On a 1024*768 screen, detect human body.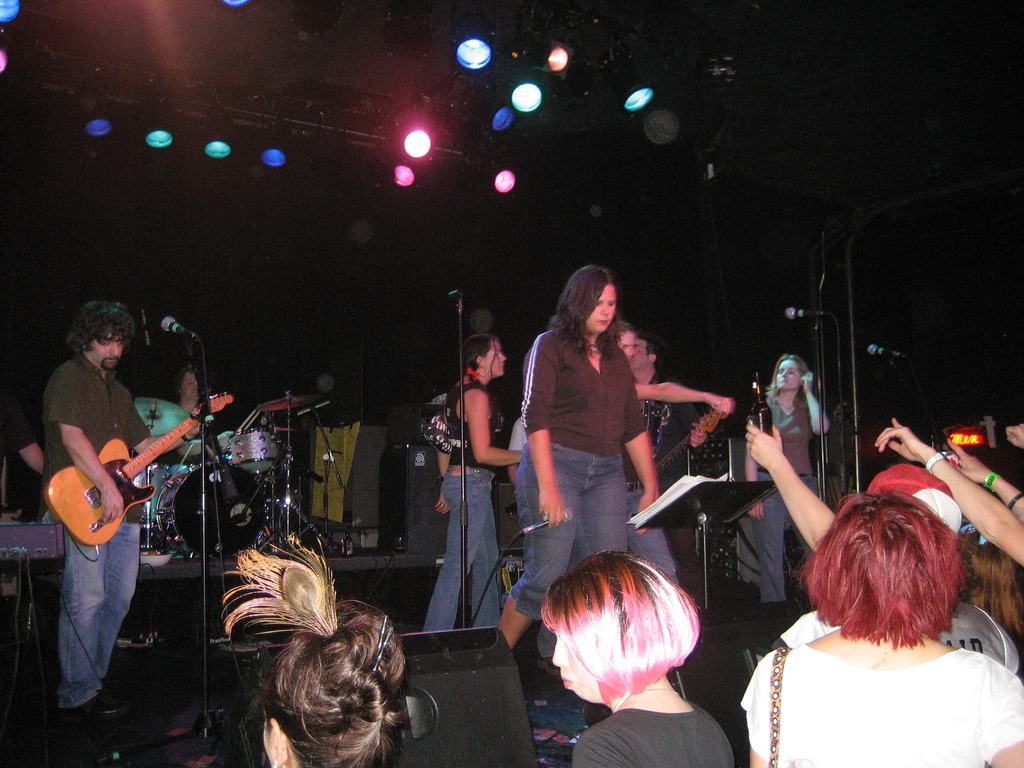
47, 349, 199, 721.
